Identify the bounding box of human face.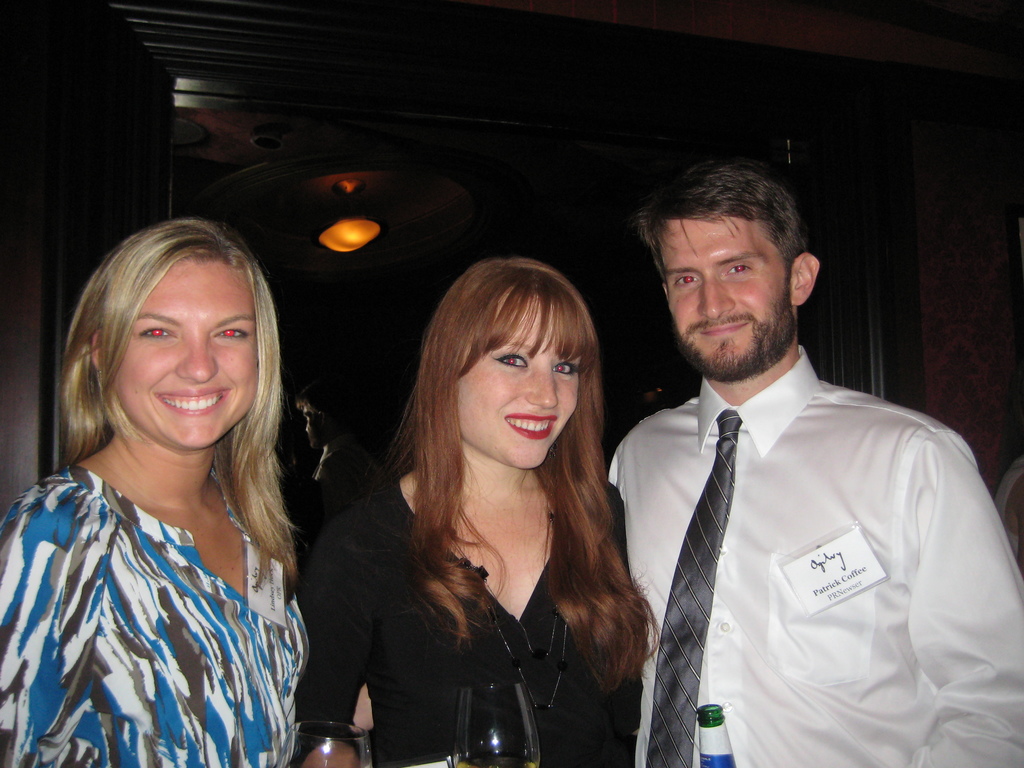
[x1=456, y1=299, x2=579, y2=468].
